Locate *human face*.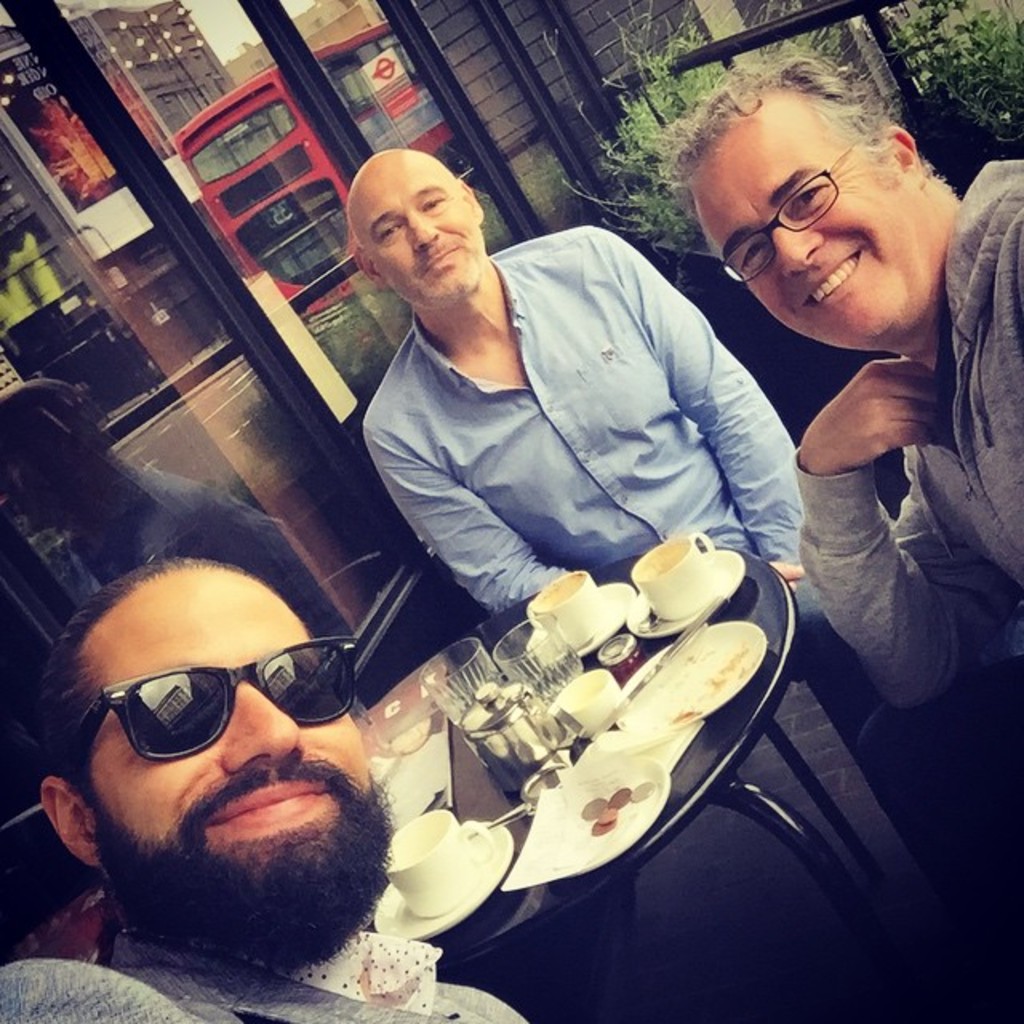
Bounding box: [left=698, top=144, right=928, bottom=357].
